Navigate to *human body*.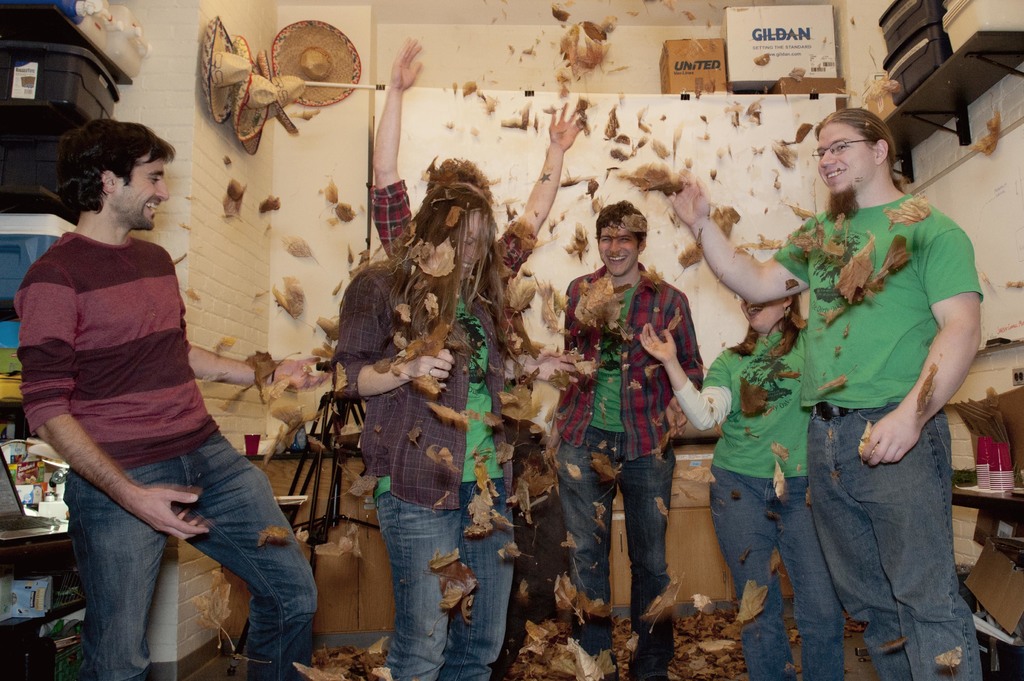
Navigation target: l=367, t=35, r=586, b=680.
